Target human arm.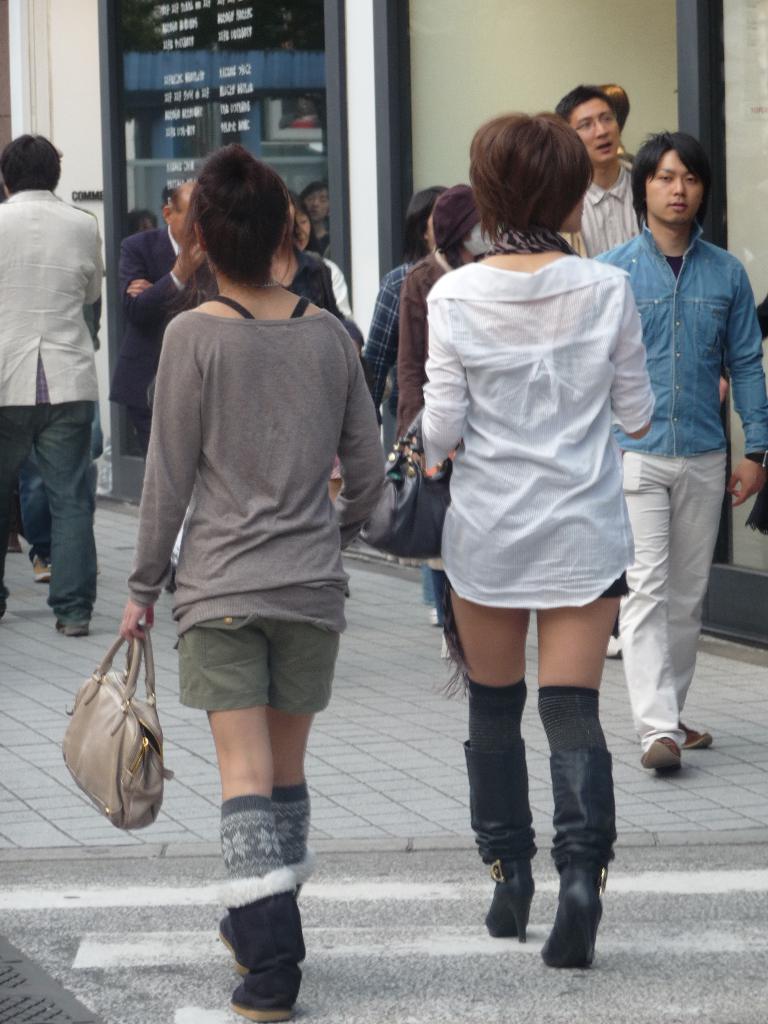
Target region: <region>83, 249, 104, 305</region>.
